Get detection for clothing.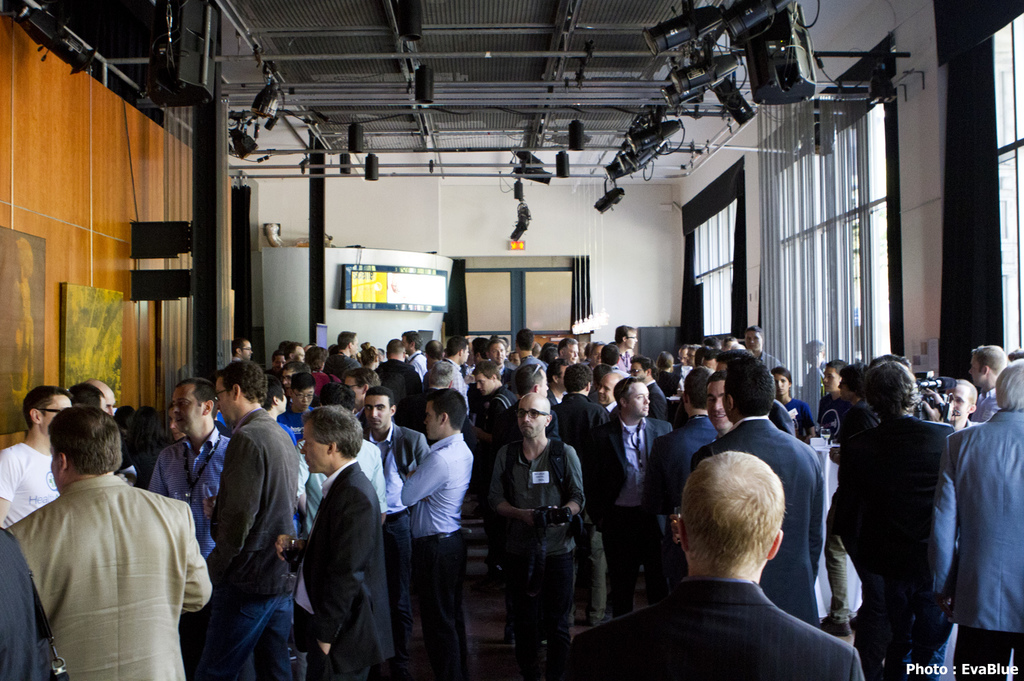
Detection: Rect(442, 353, 472, 405).
